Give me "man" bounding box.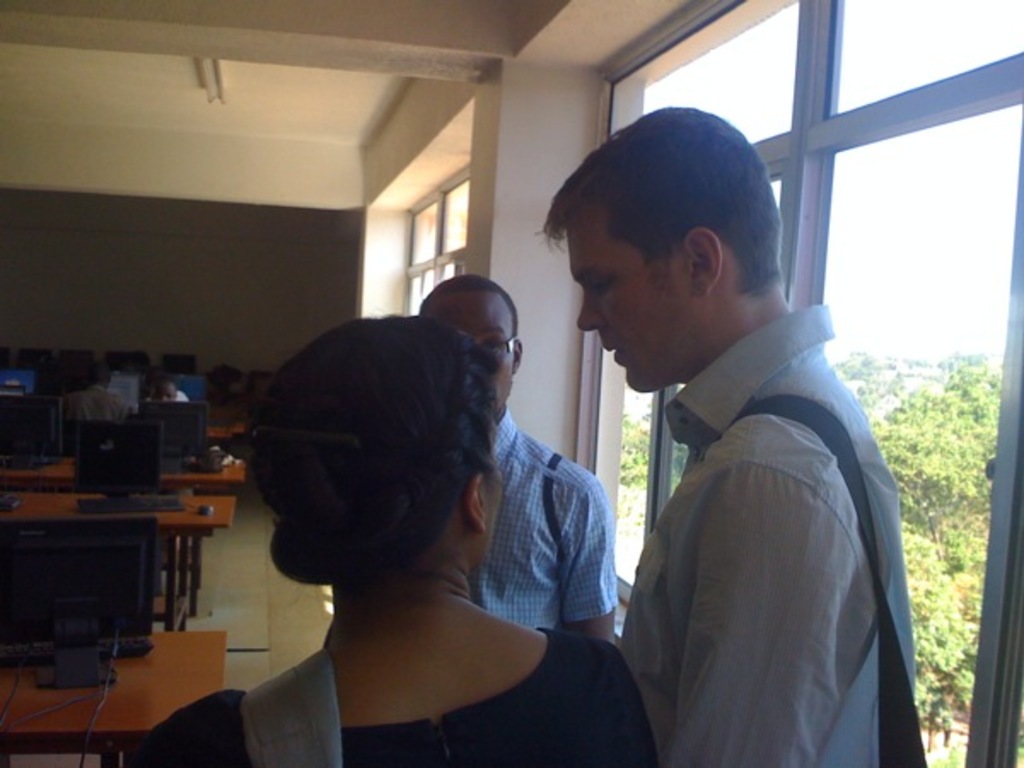
BBox(529, 121, 927, 748).
